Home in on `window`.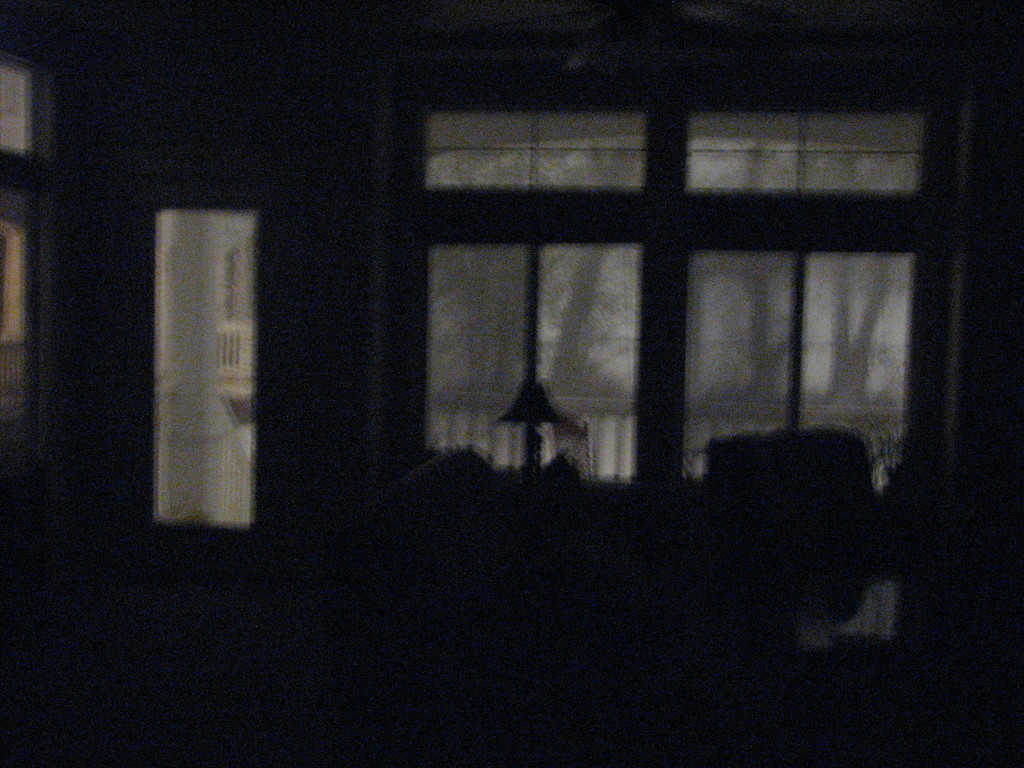
Homed in at pyautogui.locateOnScreen(379, 63, 979, 662).
